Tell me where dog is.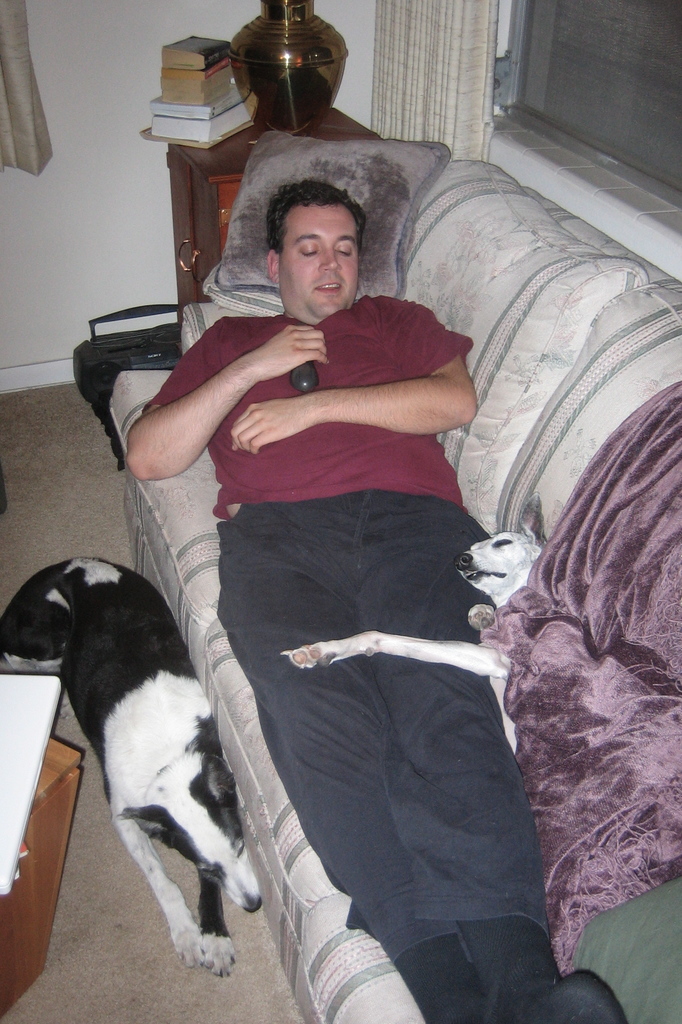
dog is at [x1=279, y1=490, x2=552, y2=760].
